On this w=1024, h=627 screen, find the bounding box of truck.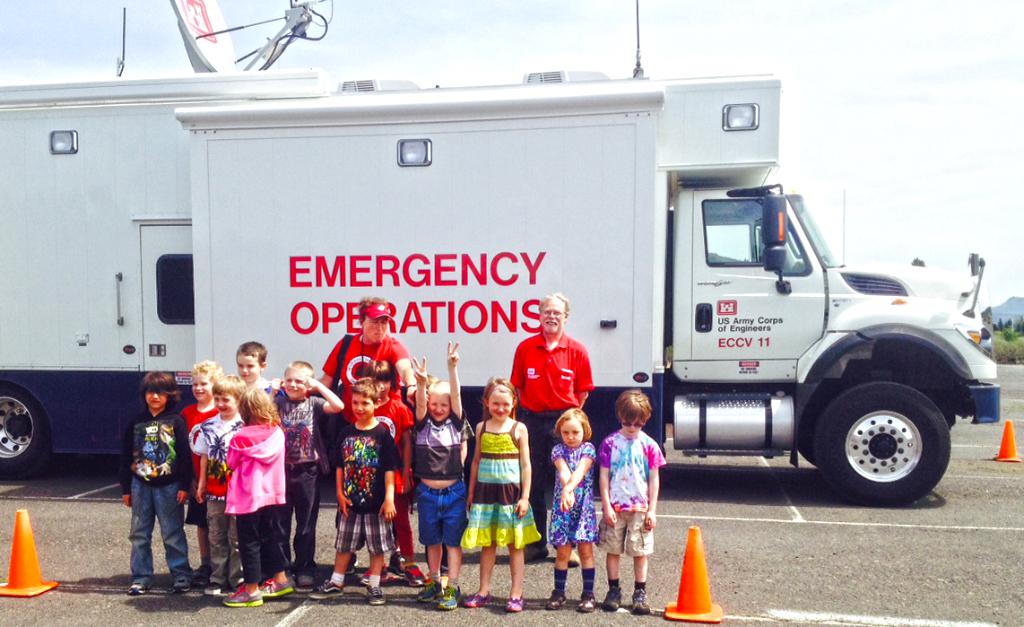
Bounding box: <box>169,65,1000,492</box>.
